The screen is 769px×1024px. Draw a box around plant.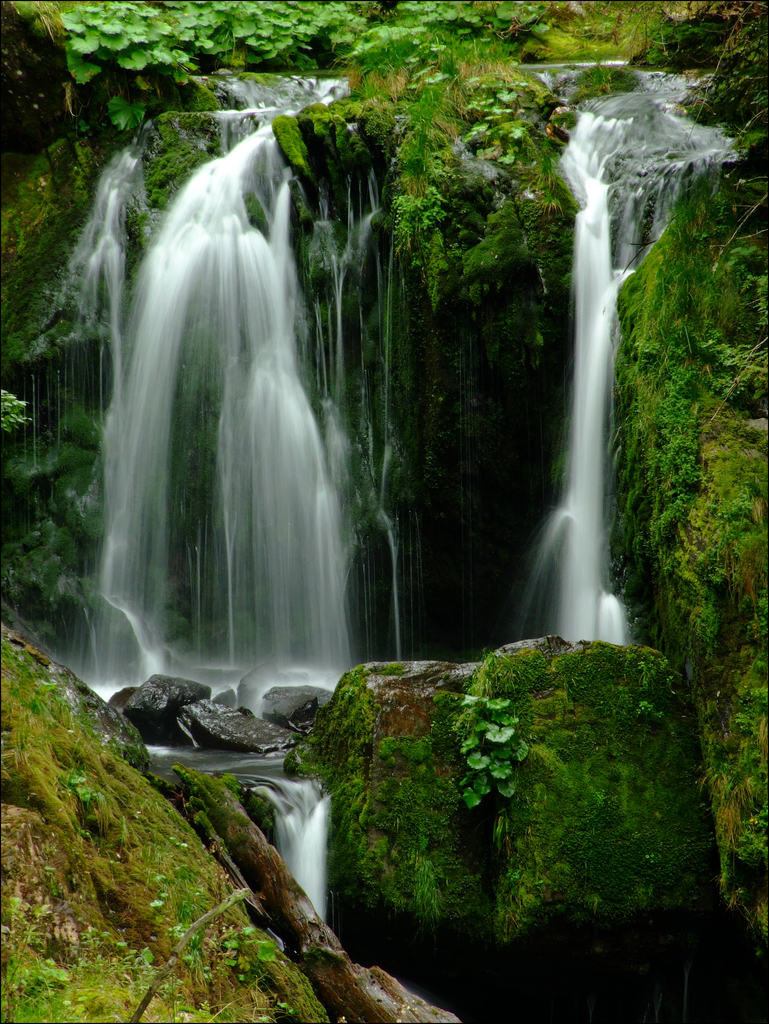
<bbox>330, 0, 545, 93</bbox>.
